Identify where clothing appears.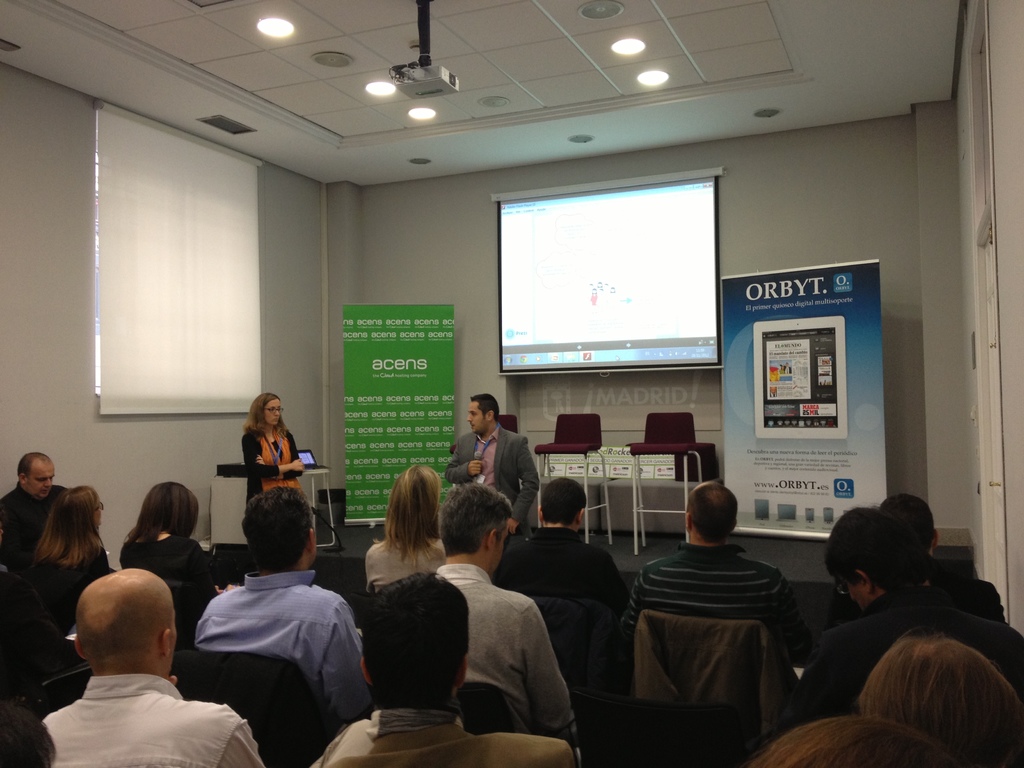
Appears at crop(241, 426, 302, 490).
